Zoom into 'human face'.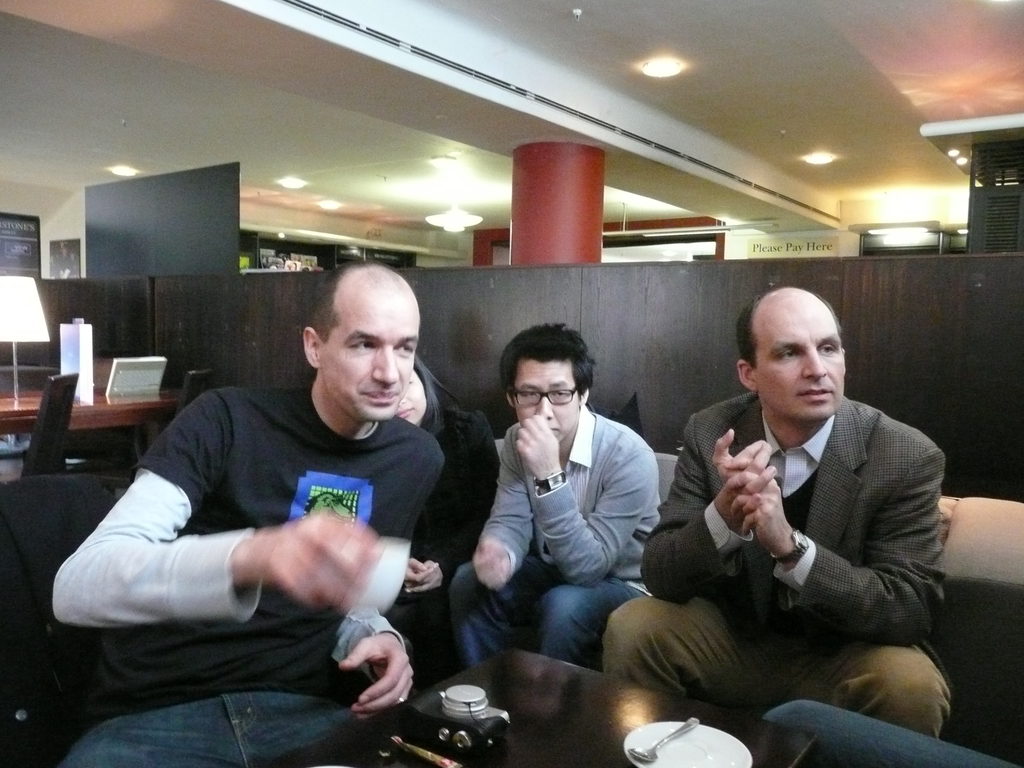
Zoom target: {"left": 320, "top": 287, "right": 419, "bottom": 423}.
